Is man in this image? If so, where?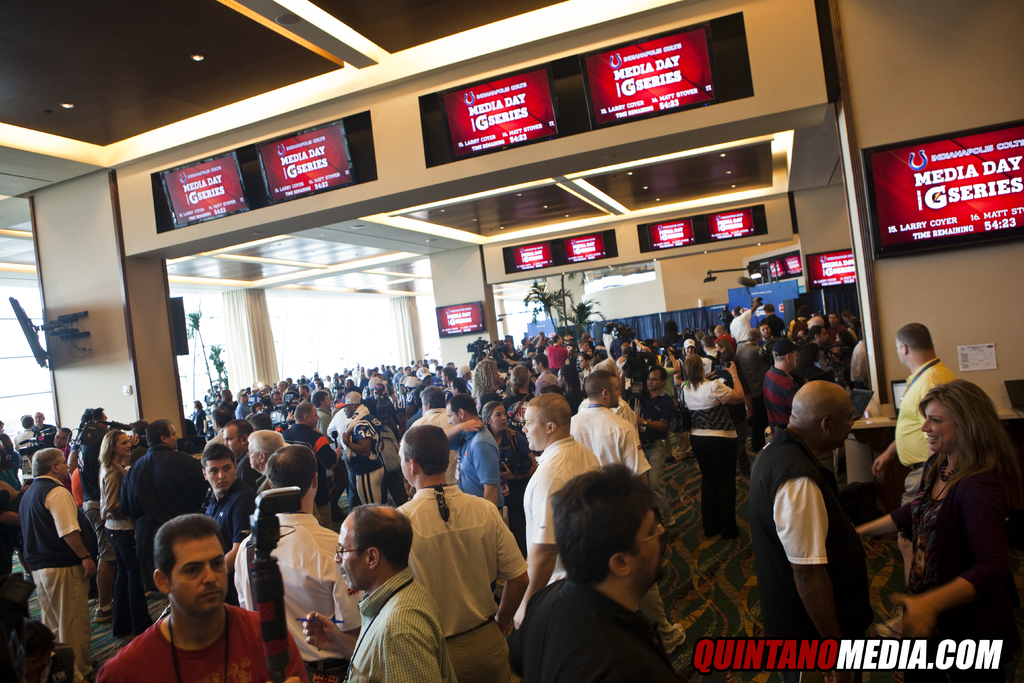
Yes, at 302 504 462 682.
